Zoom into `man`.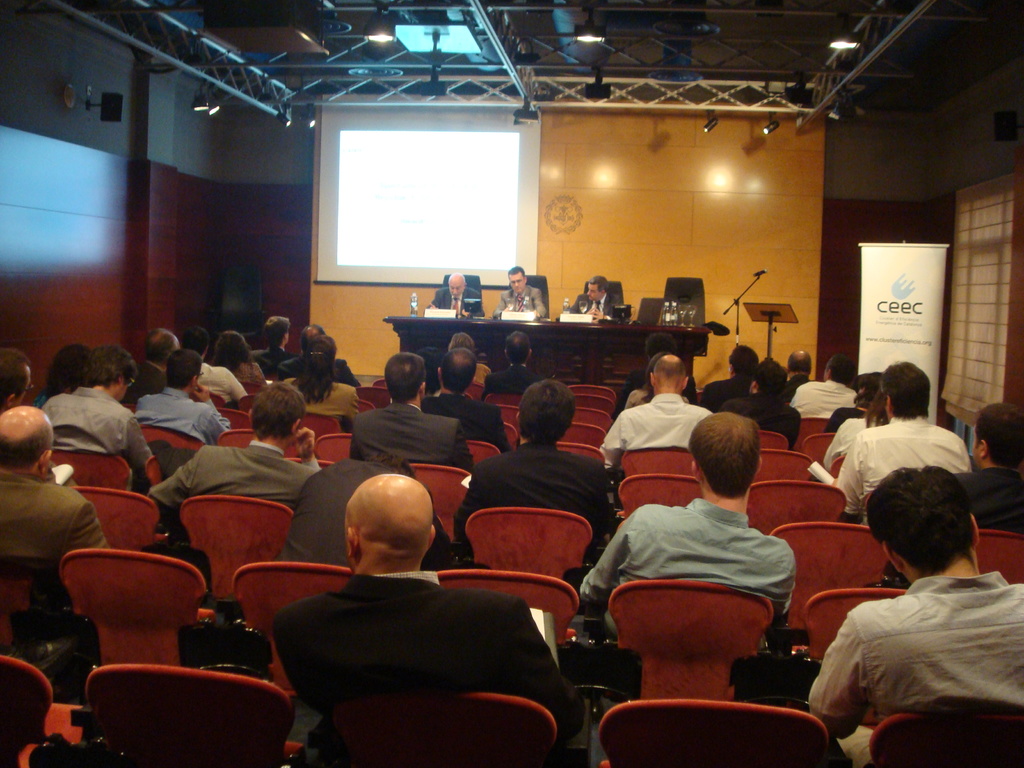
Zoom target: [x1=794, y1=347, x2=856, y2=417].
